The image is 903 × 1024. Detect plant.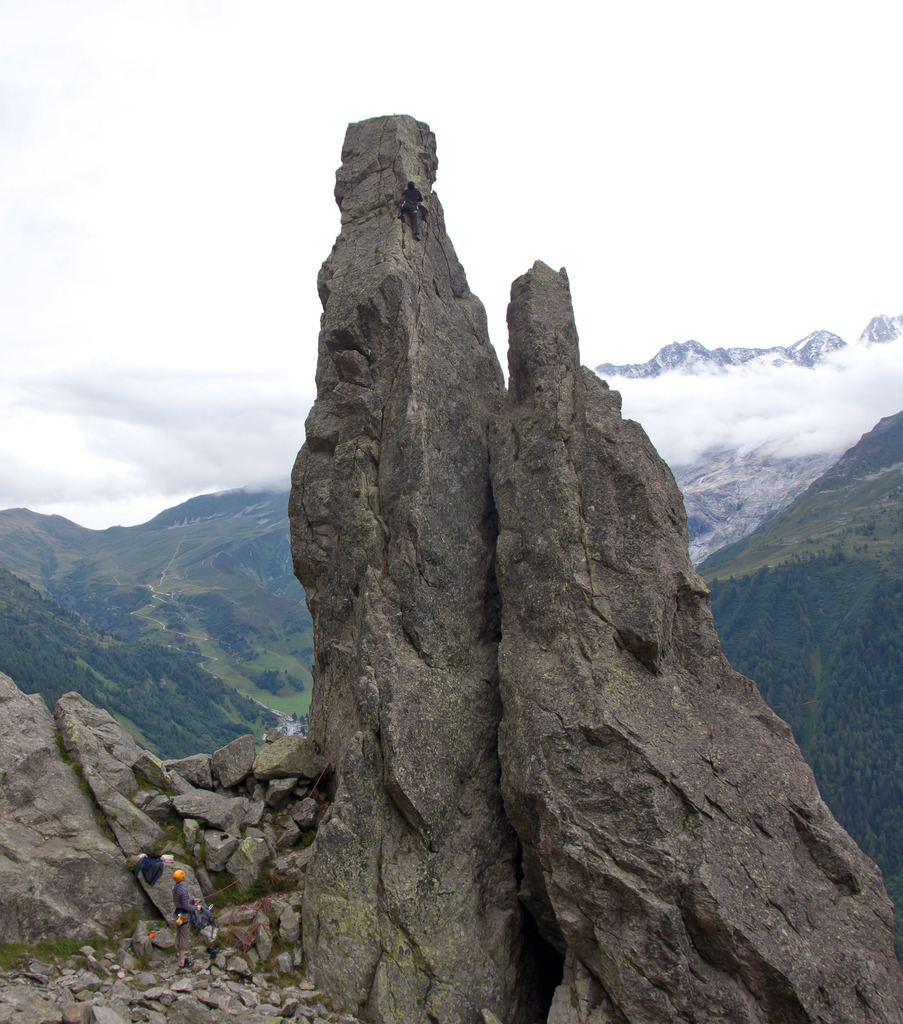
Detection: [left=40, top=922, right=78, bottom=956].
